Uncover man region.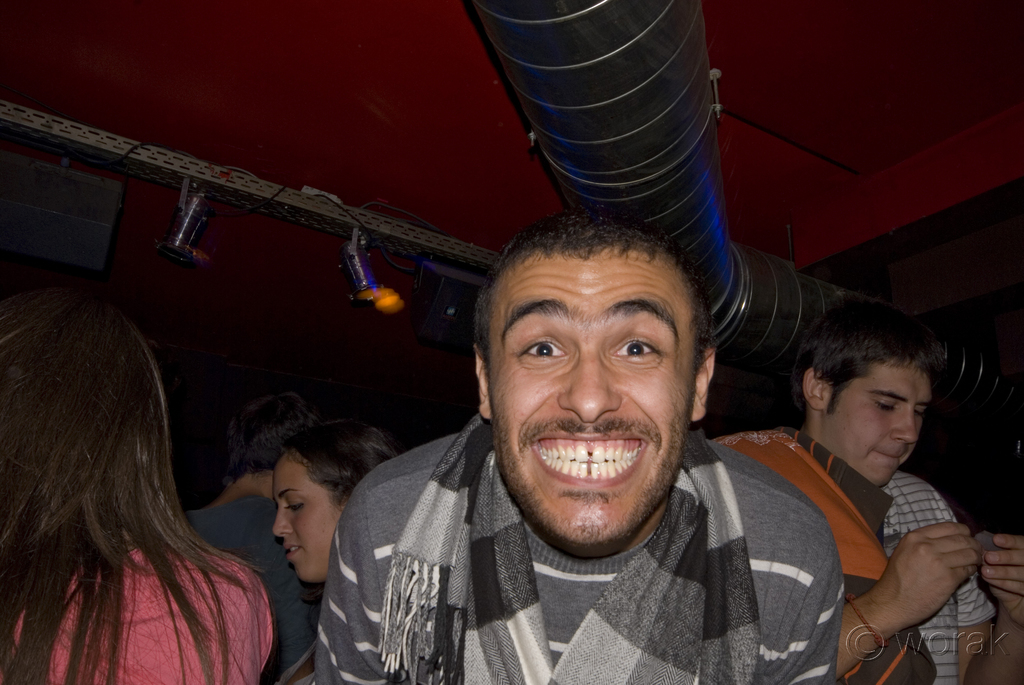
Uncovered: bbox(285, 201, 893, 676).
